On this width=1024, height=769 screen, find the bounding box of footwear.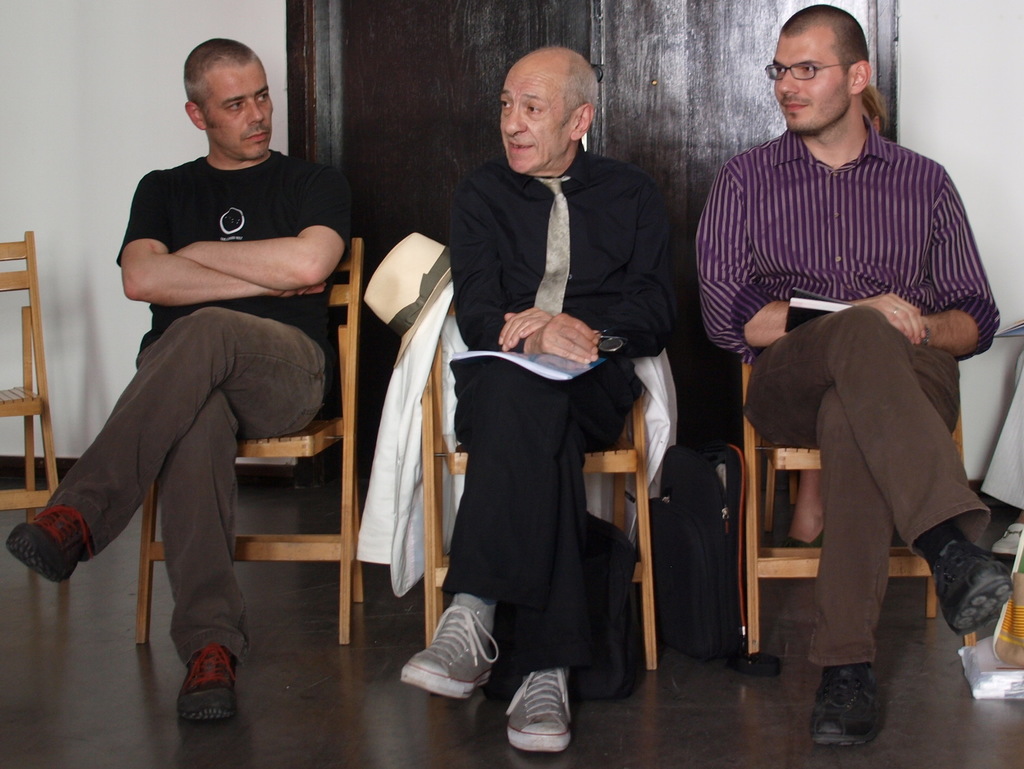
Bounding box: <box>497,668,574,751</box>.
